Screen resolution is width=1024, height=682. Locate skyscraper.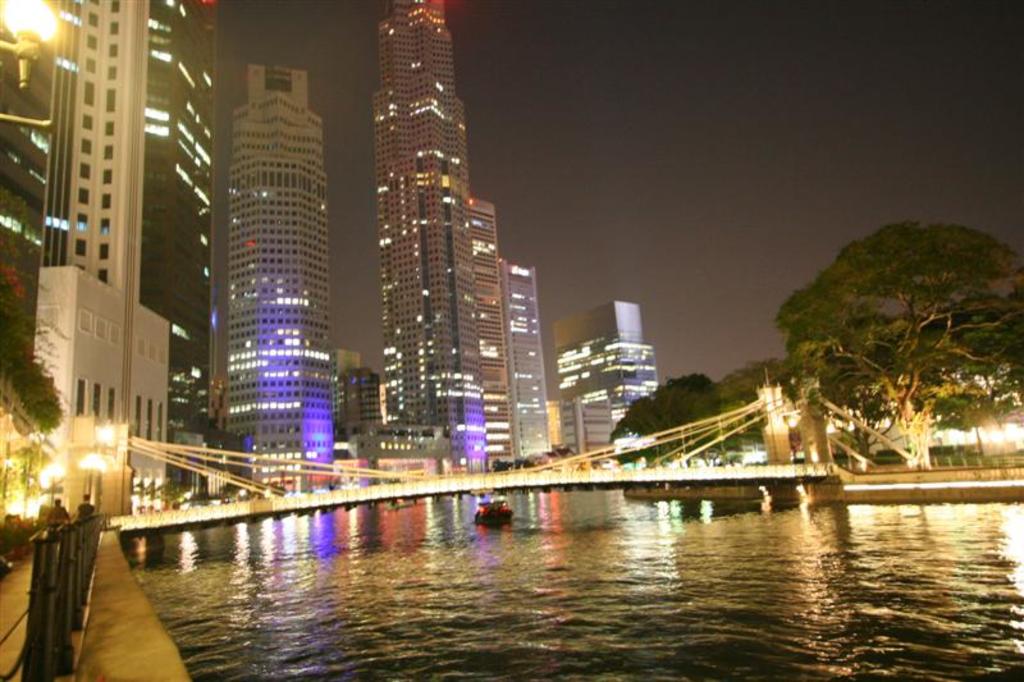
box(211, 59, 344, 493).
